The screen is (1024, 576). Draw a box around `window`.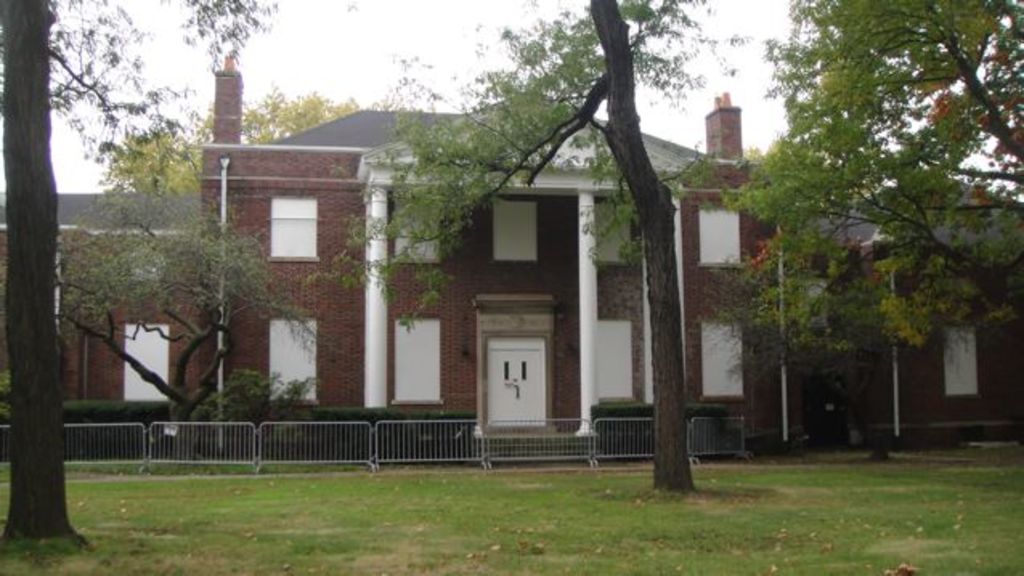
<box>600,322,628,395</box>.
